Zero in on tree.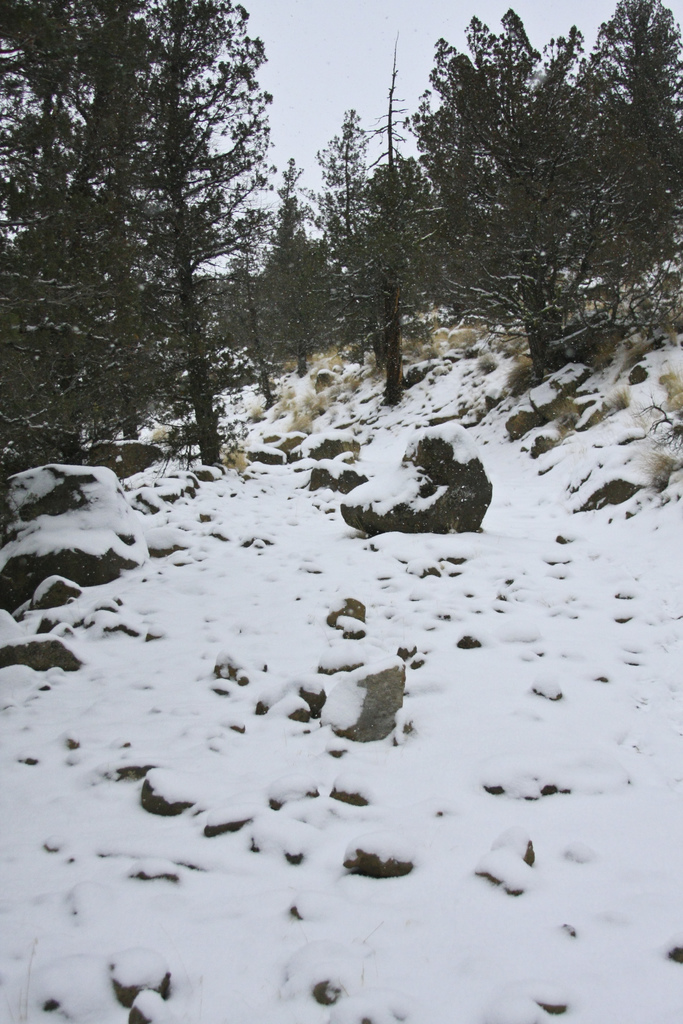
Zeroed in: (x1=328, y1=110, x2=365, y2=360).
